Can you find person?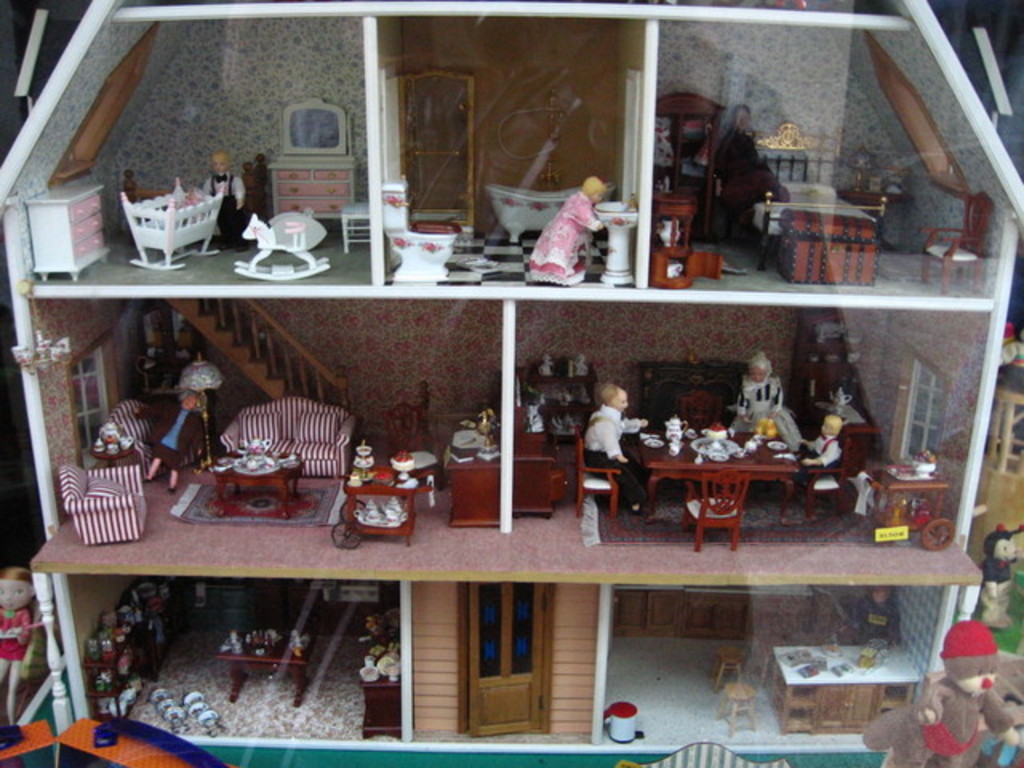
Yes, bounding box: [x1=584, y1=389, x2=648, y2=517].
